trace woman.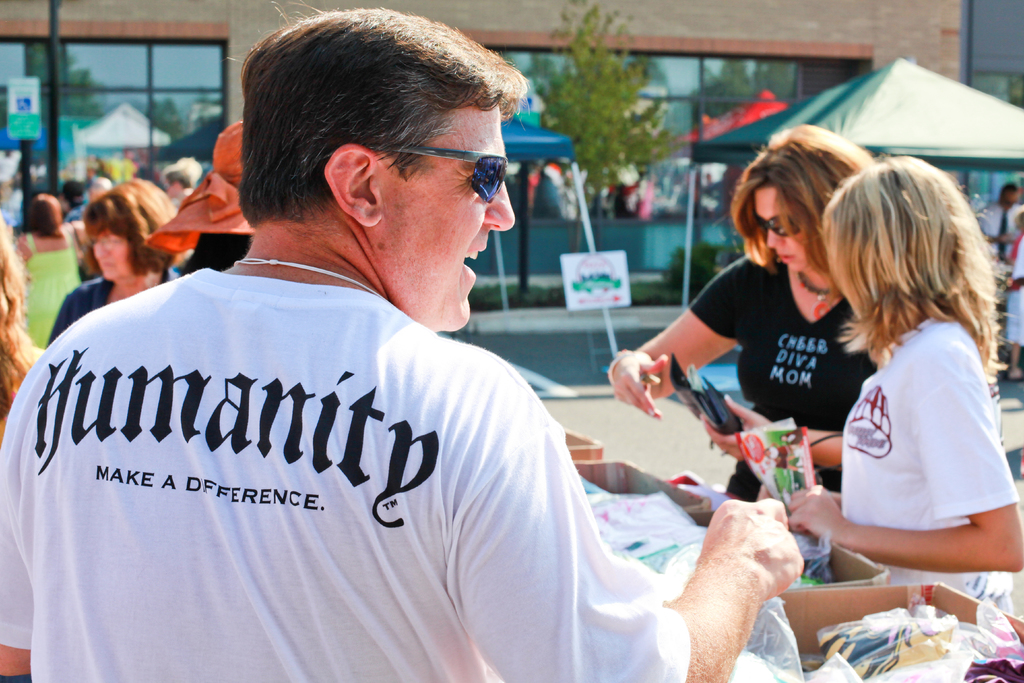
Traced to (41, 176, 177, 353).
